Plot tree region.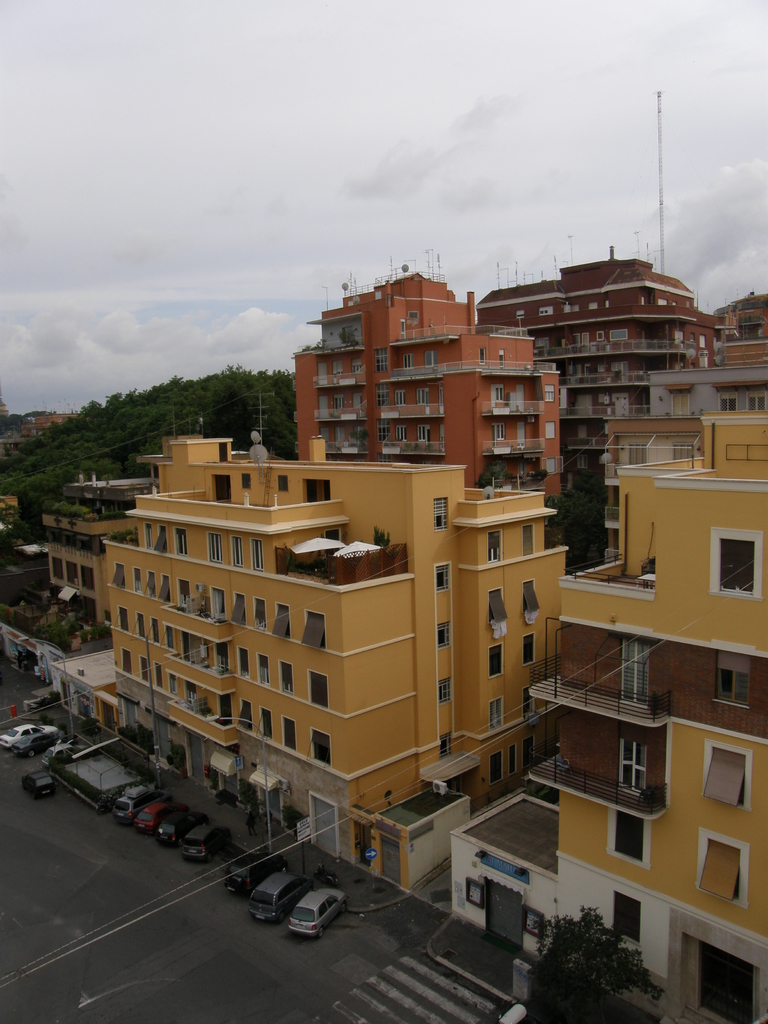
Plotted at l=556, t=913, r=672, b=1009.
